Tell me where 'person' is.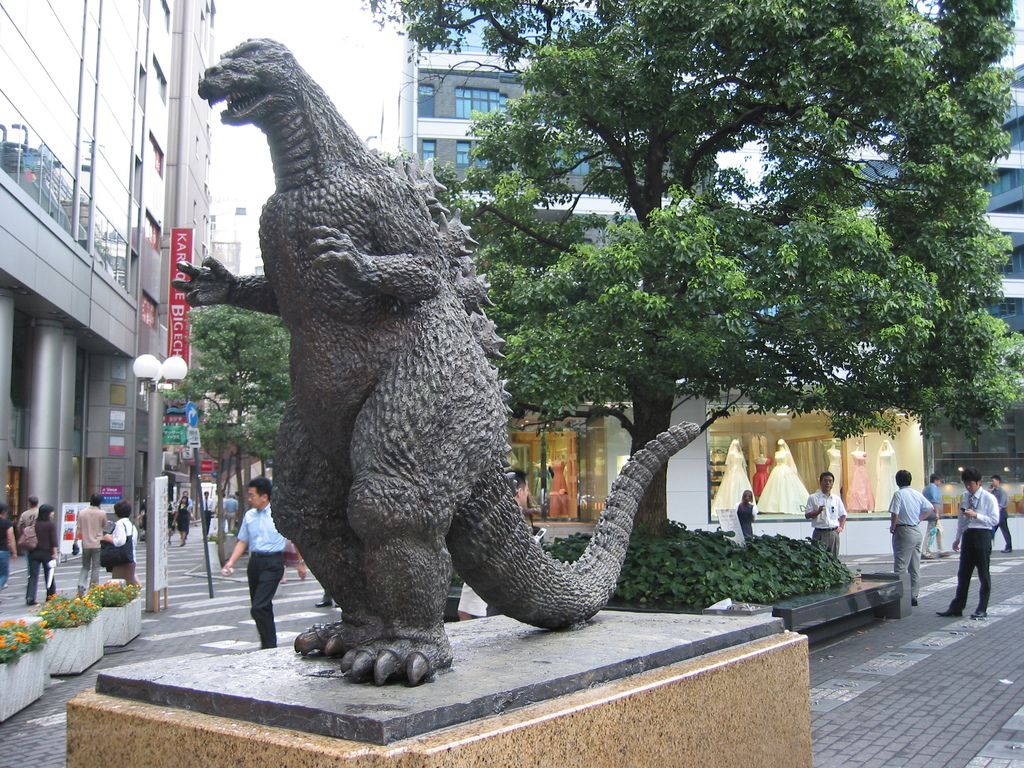
'person' is at 24 502 54 613.
